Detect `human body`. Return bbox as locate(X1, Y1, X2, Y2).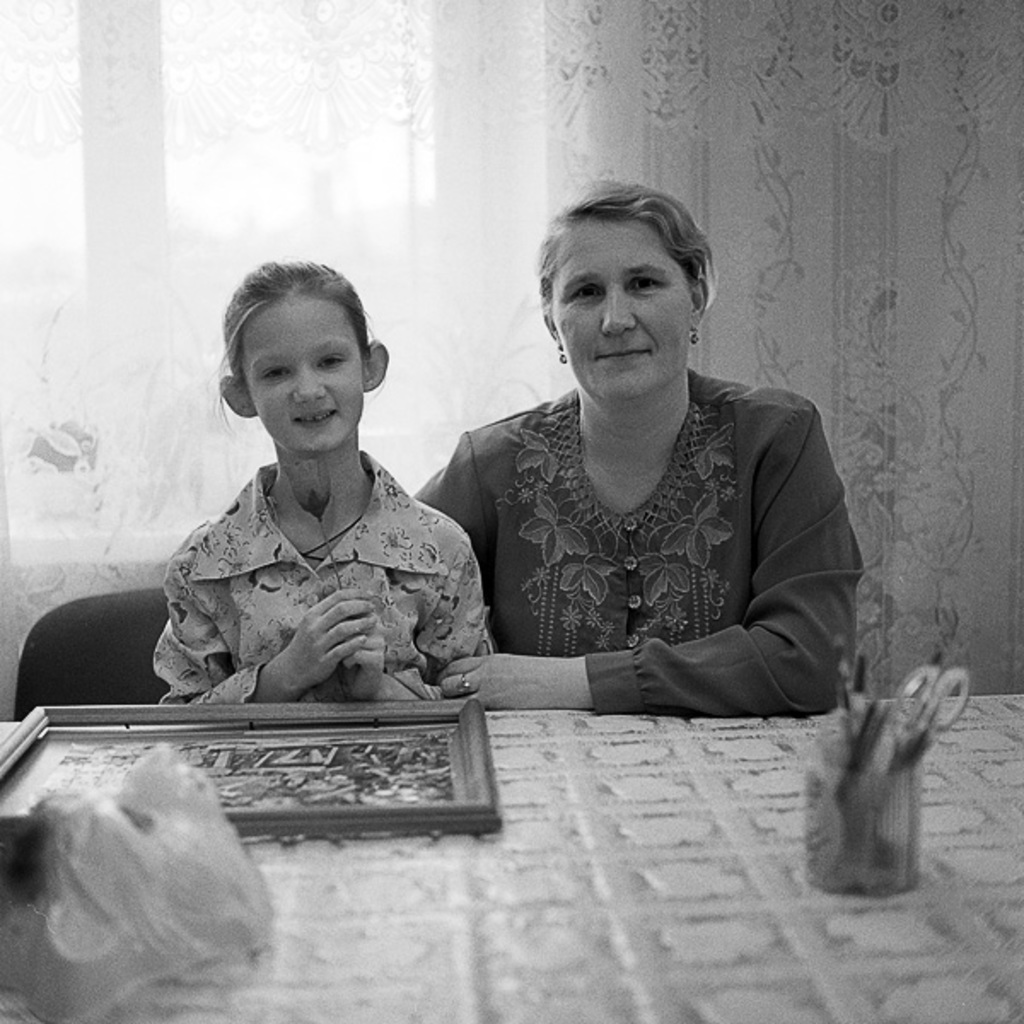
locate(432, 237, 865, 756).
